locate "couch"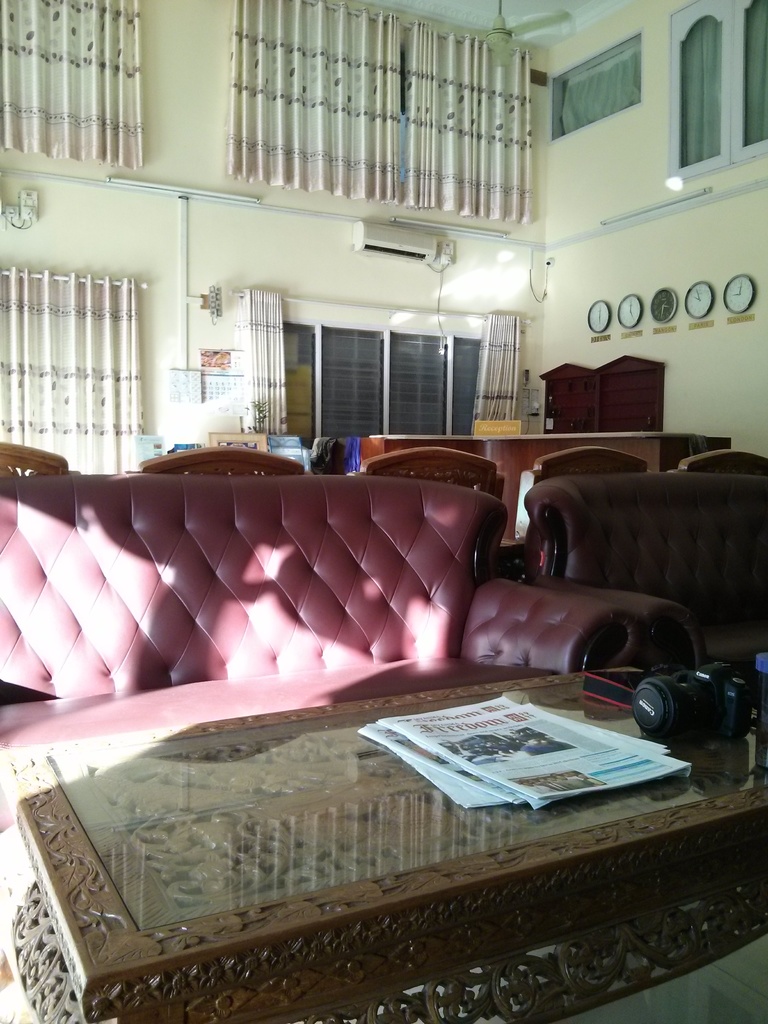
box(0, 473, 648, 710)
